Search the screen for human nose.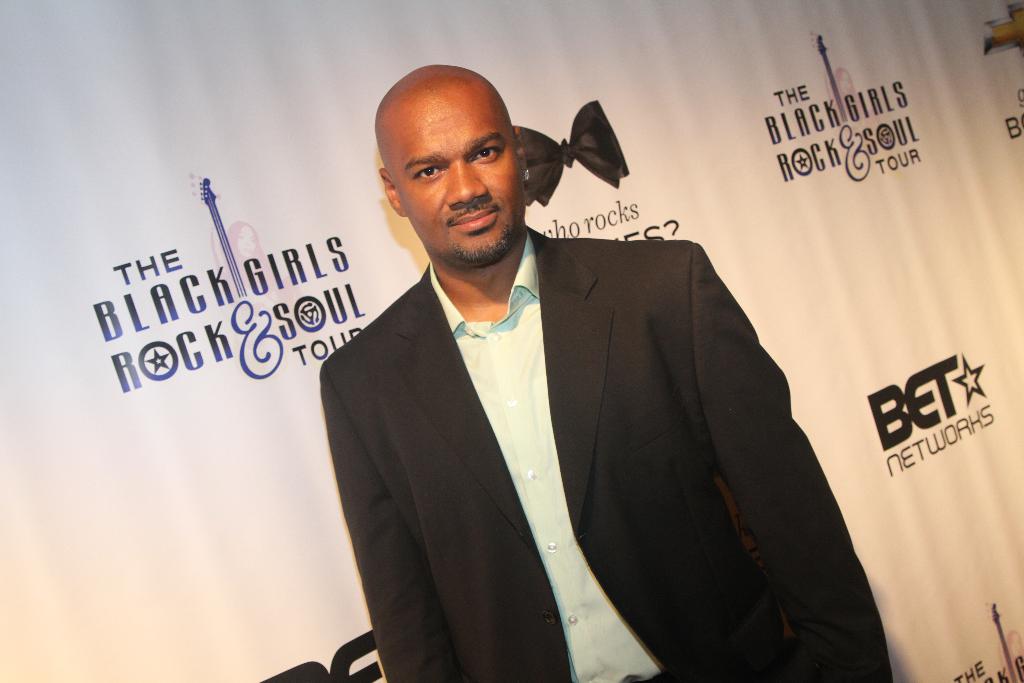
Found at <box>444,160,486,206</box>.
